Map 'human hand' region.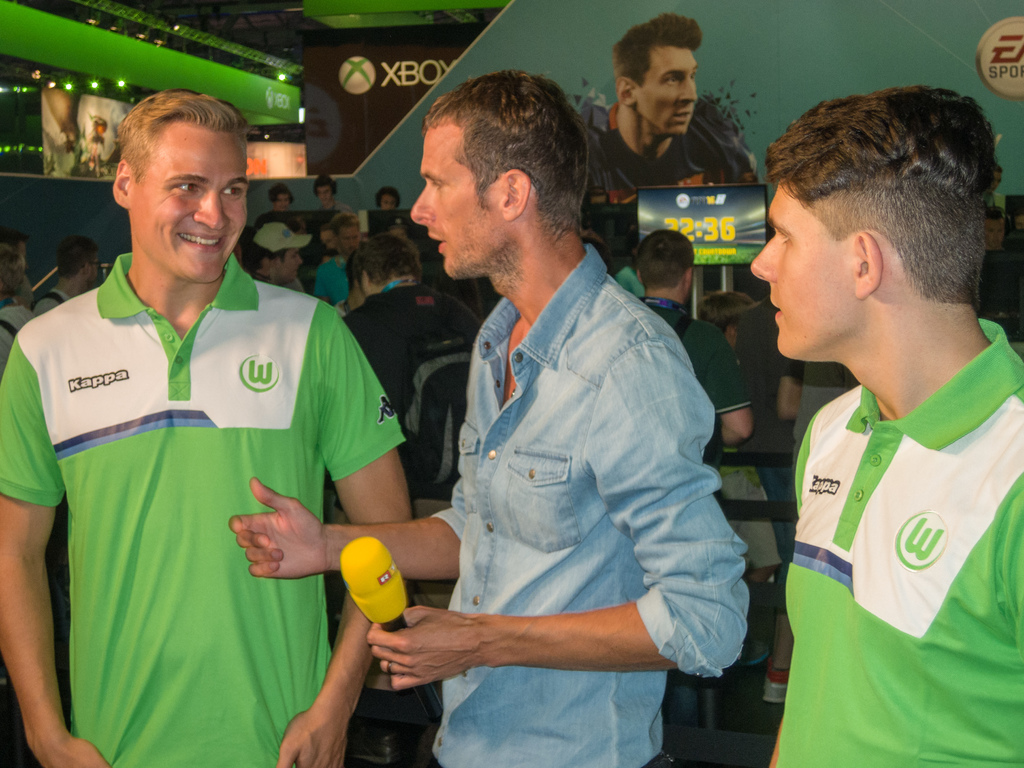
Mapped to bbox(355, 608, 485, 685).
